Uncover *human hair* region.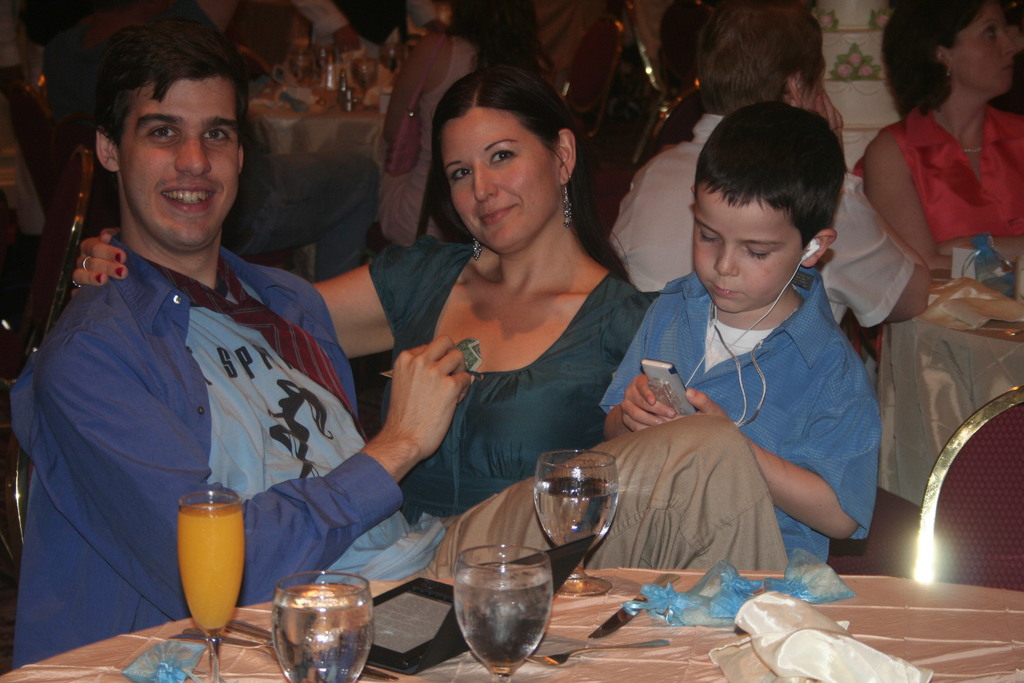
Uncovered: crop(694, 0, 822, 122).
